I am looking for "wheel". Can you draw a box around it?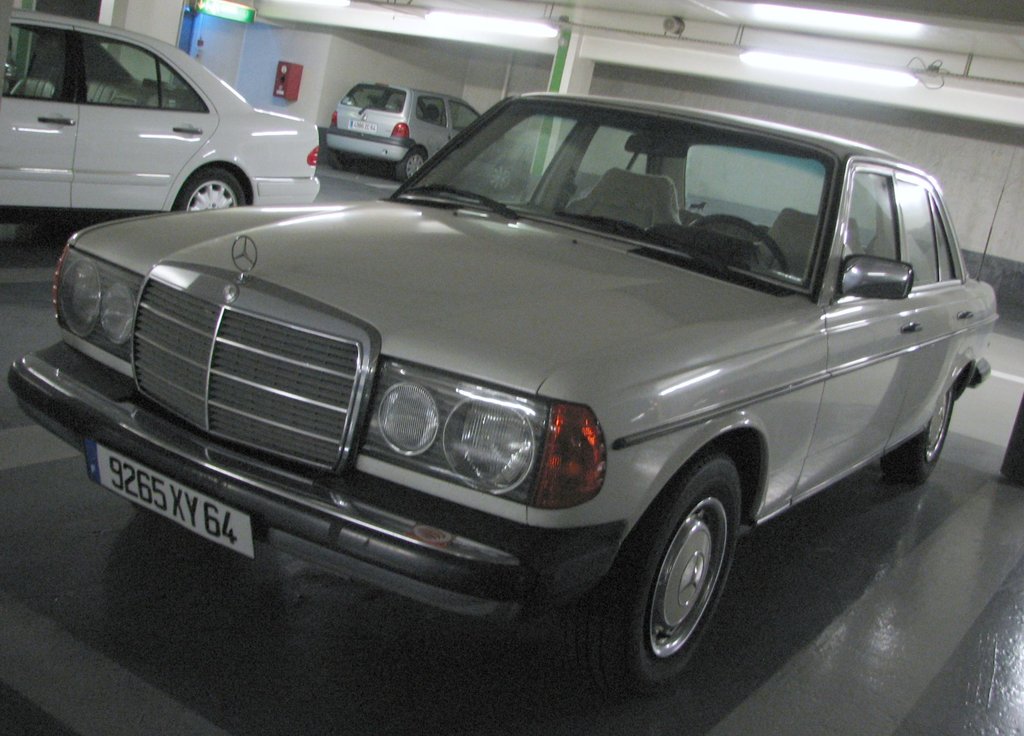
Sure, the bounding box is (330, 158, 349, 170).
